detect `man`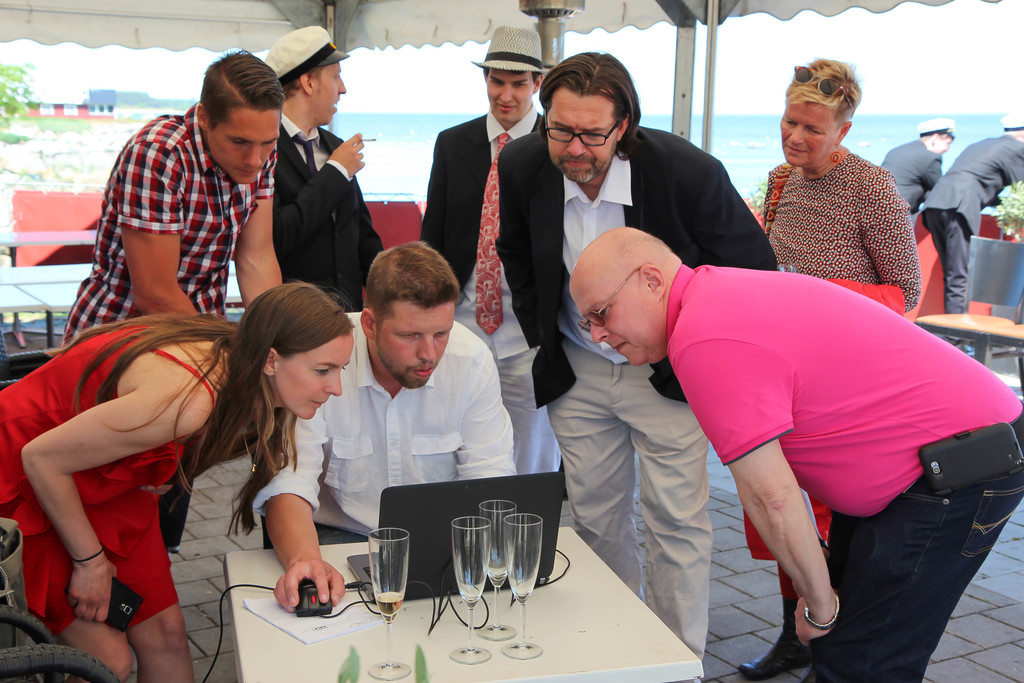
BBox(492, 45, 780, 657)
